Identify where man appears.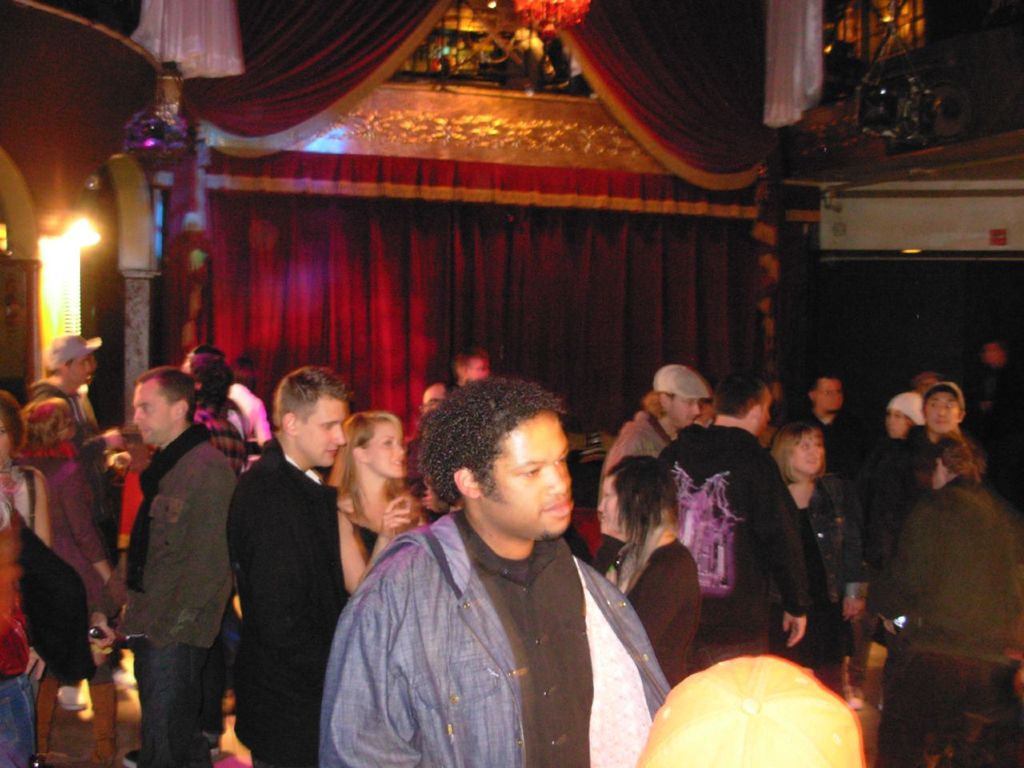
Appears at Rect(422, 378, 458, 418).
